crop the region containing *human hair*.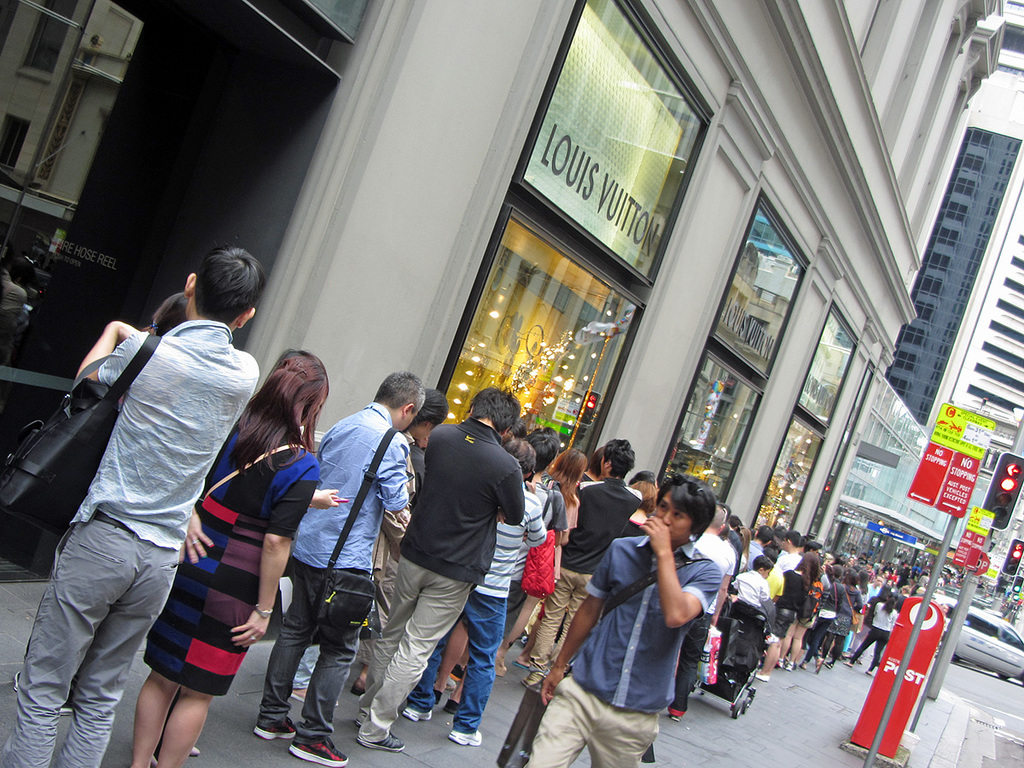
Crop region: {"left": 585, "top": 450, "right": 598, "bottom": 475}.
